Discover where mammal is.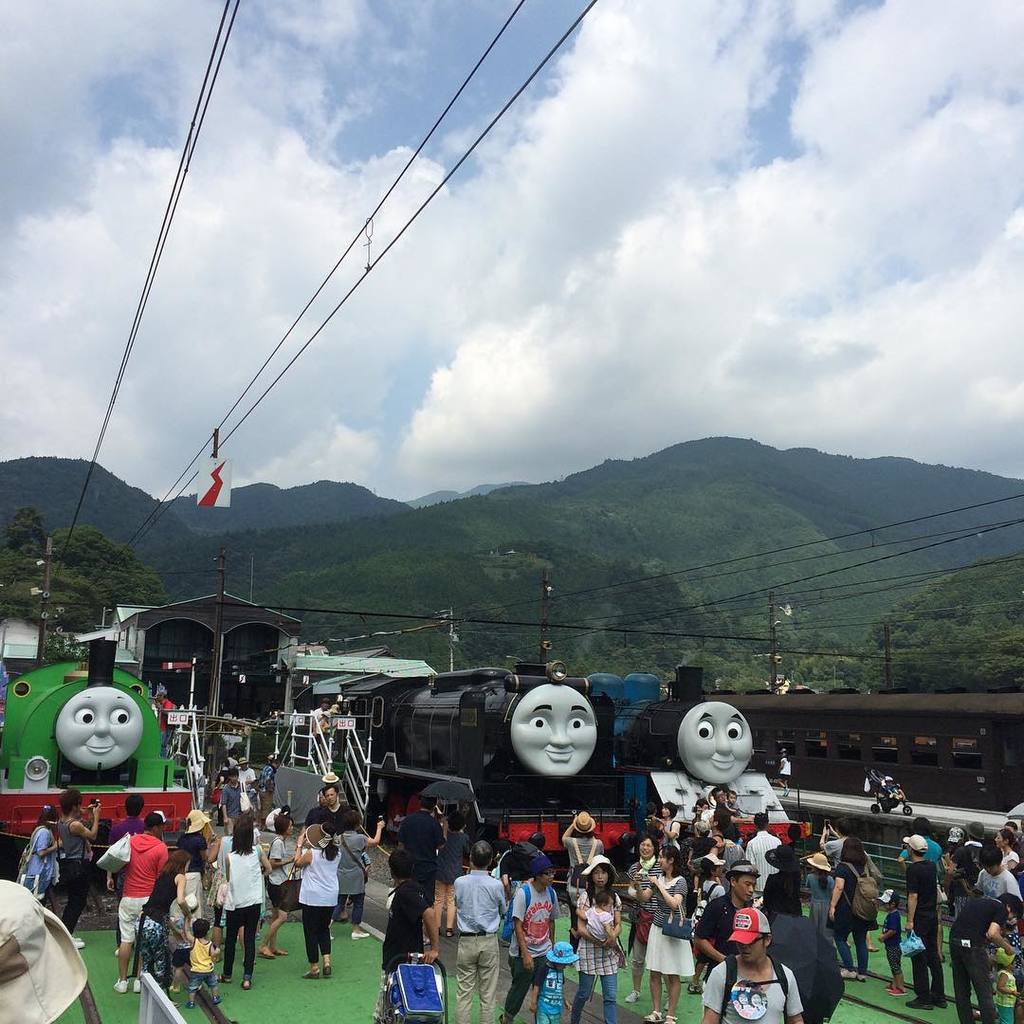
Discovered at <region>259, 757, 283, 827</region>.
